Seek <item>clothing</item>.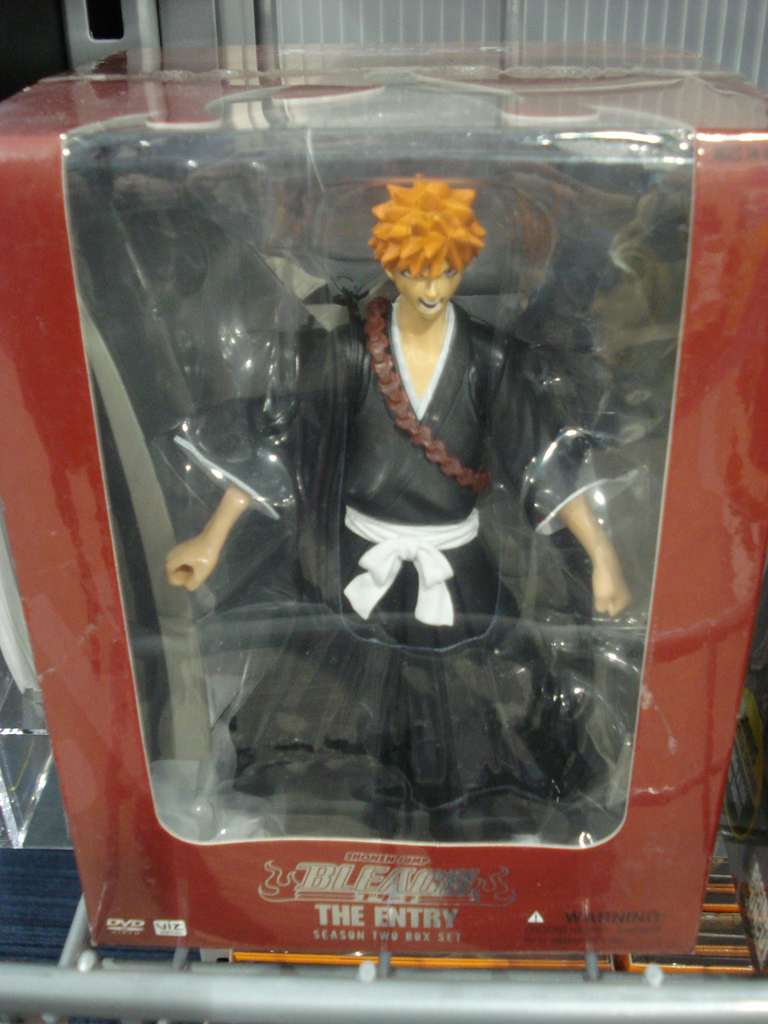
BBox(282, 214, 559, 836).
